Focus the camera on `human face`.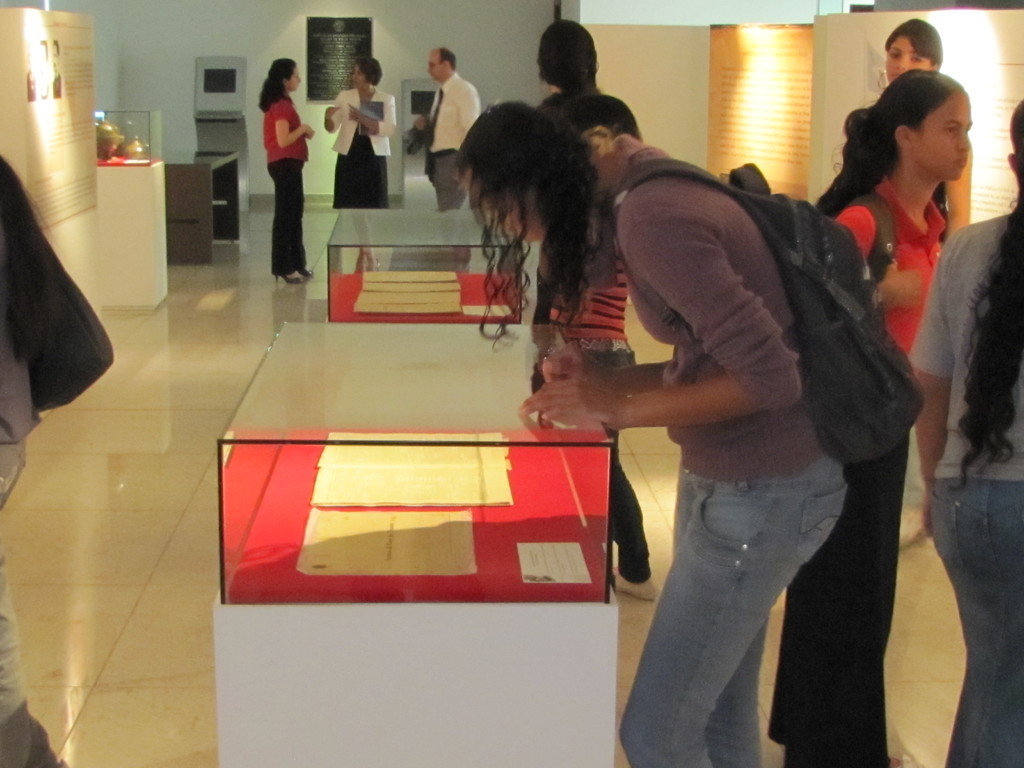
Focus region: 289 67 299 92.
